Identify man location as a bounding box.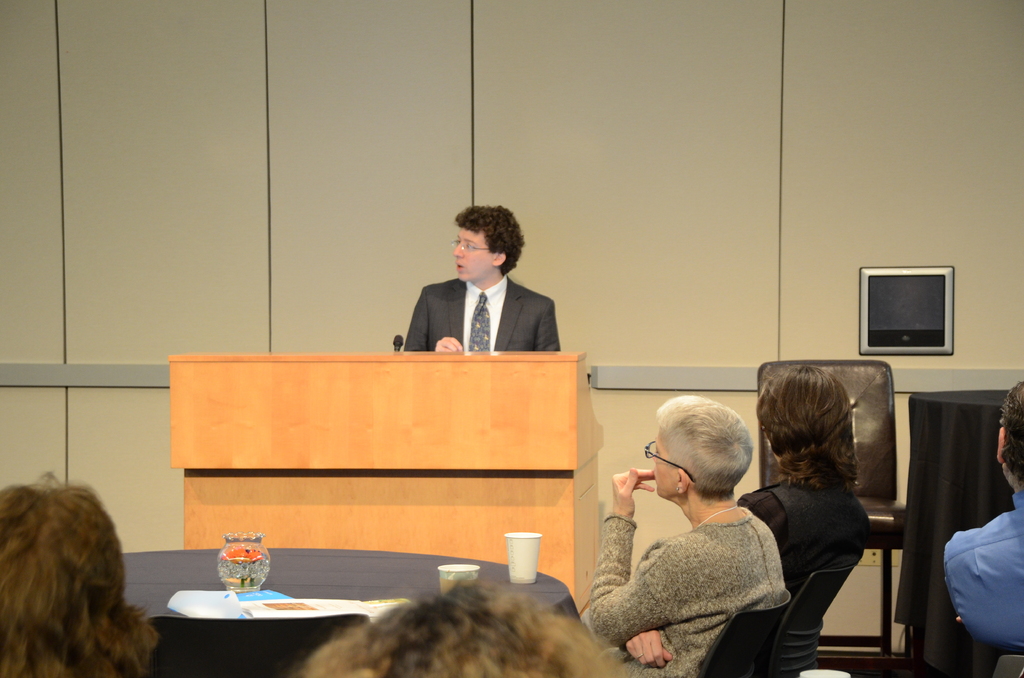
{"left": 945, "top": 385, "right": 1023, "bottom": 677}.
